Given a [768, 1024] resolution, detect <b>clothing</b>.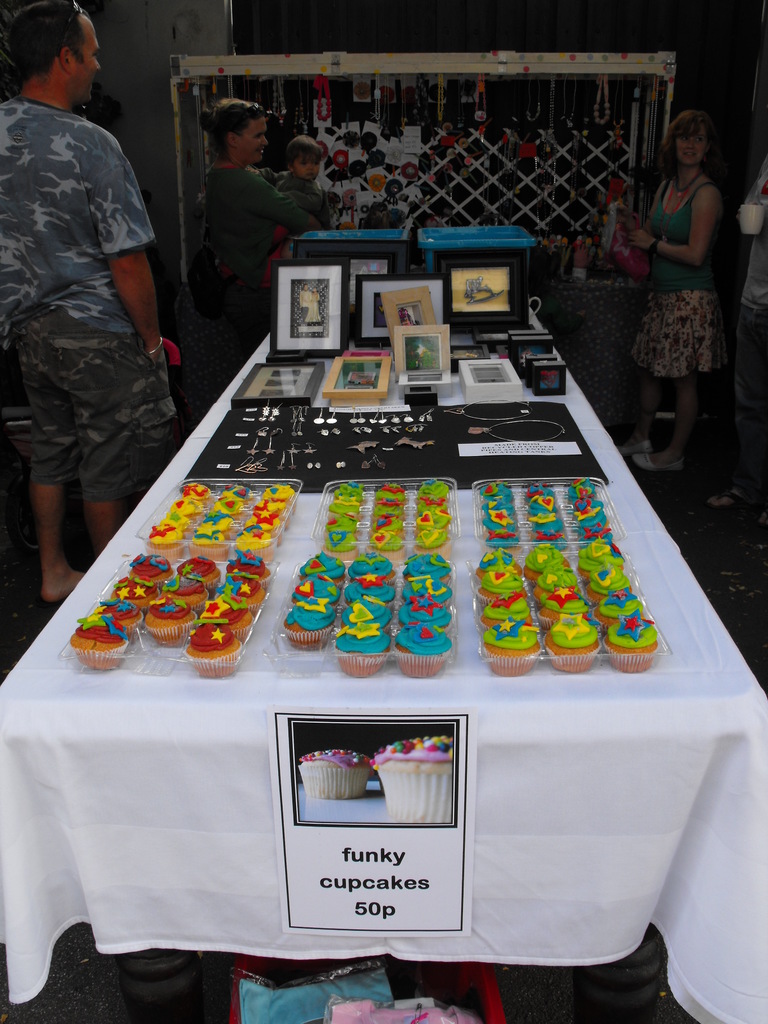
locate(285, 169, 315, 200).
